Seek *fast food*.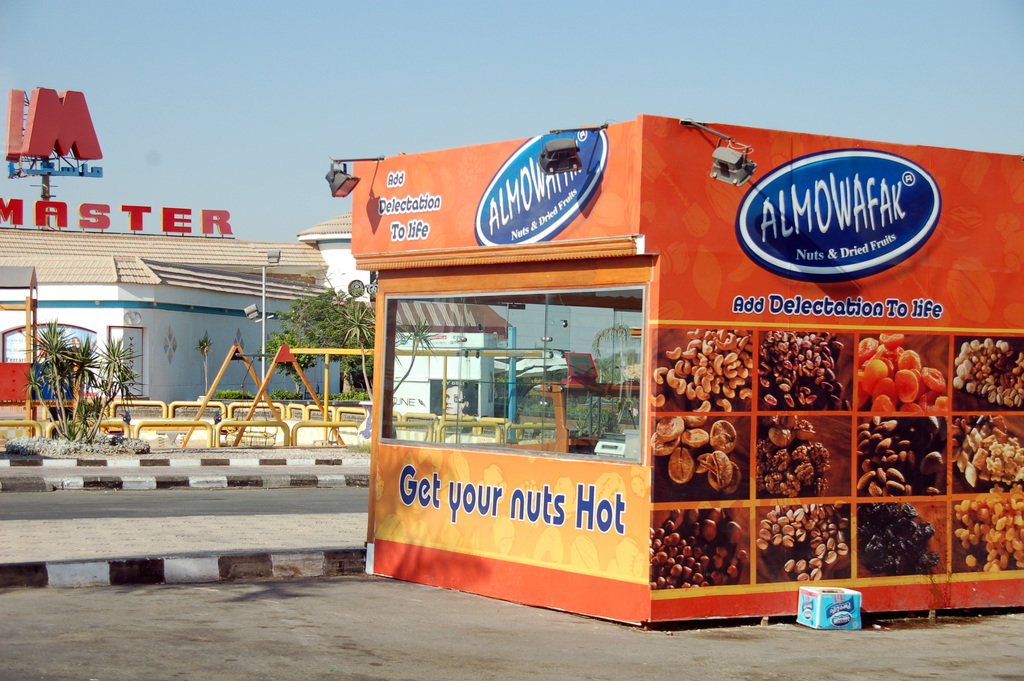
(858,336,950,413).
